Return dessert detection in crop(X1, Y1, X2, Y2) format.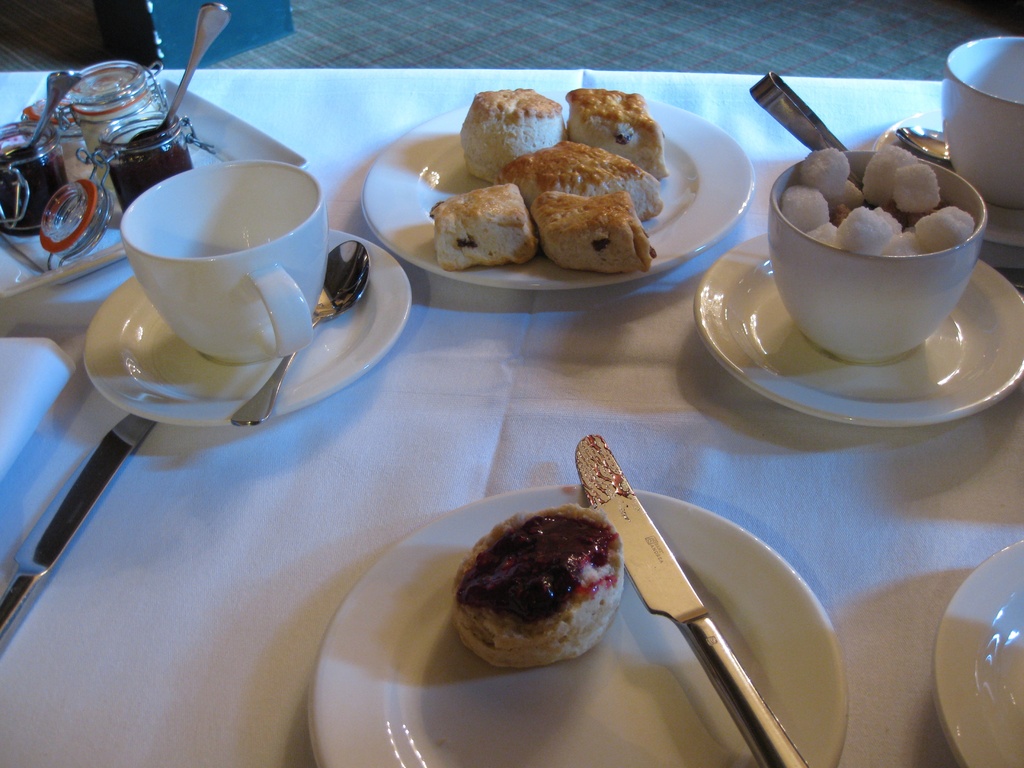
crop(452, 508, 630, 689).
